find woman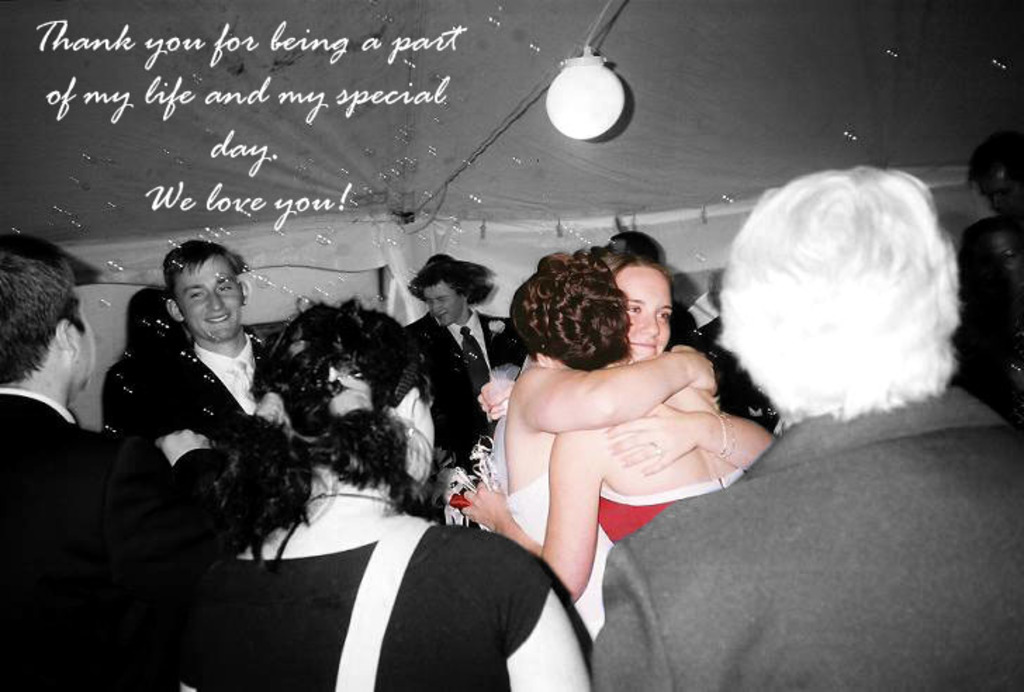
<box>499,229,712,662</box>
